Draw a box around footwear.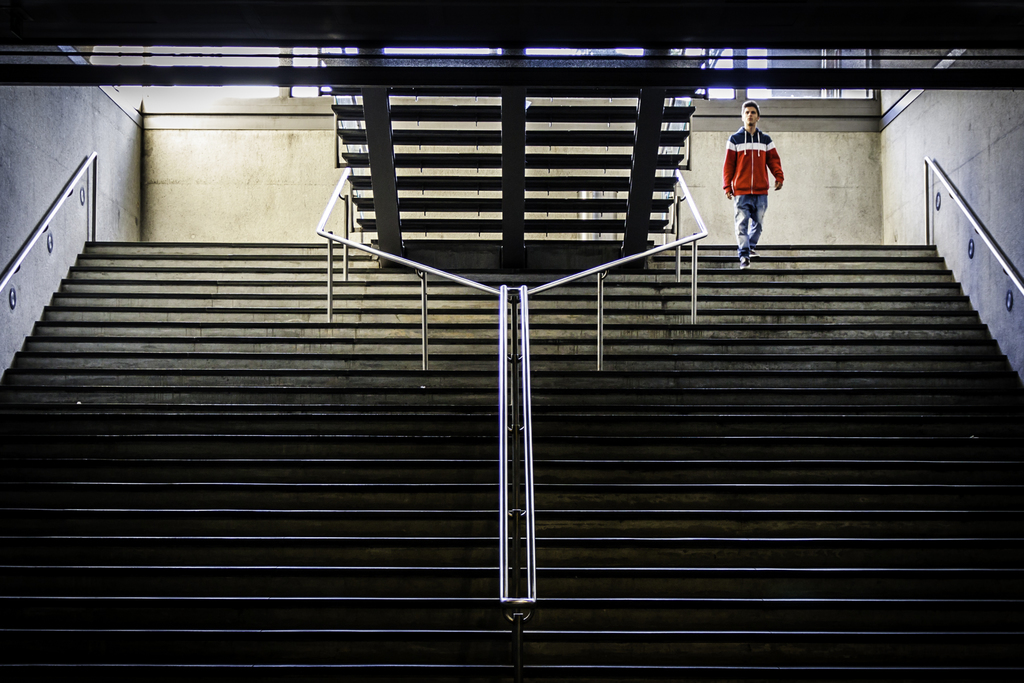
x1=739 y1=256 x2=751 y2=270.
